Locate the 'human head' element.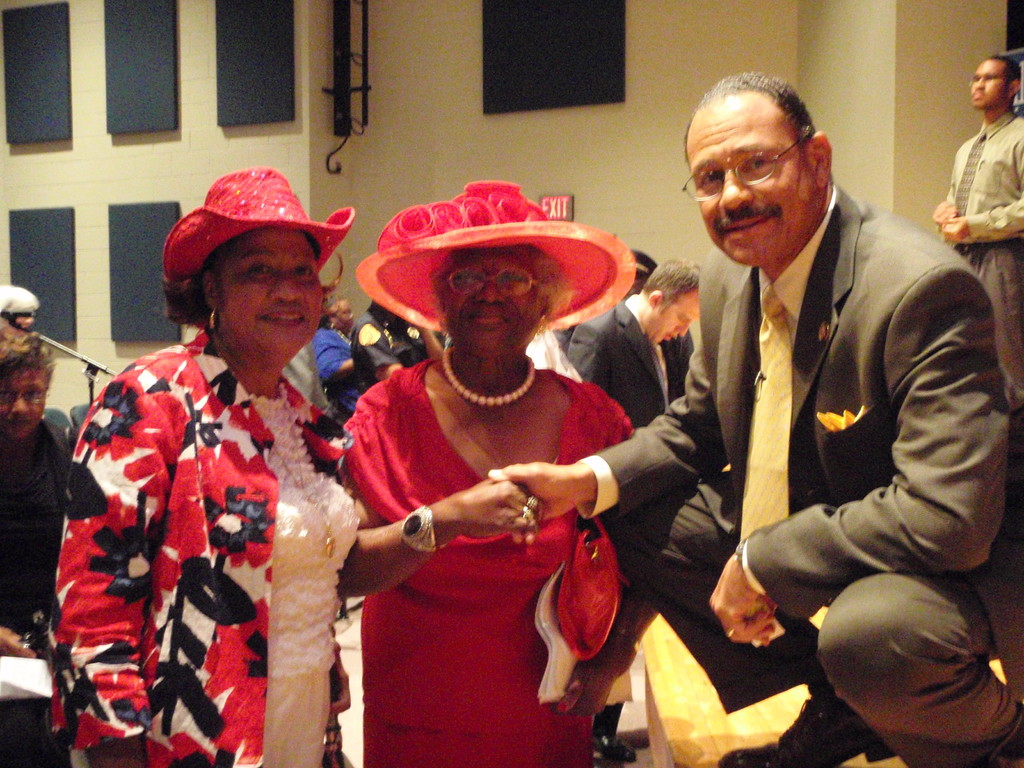
Element bbox: <bbox>642, 257, 703, 340</bbox>.
